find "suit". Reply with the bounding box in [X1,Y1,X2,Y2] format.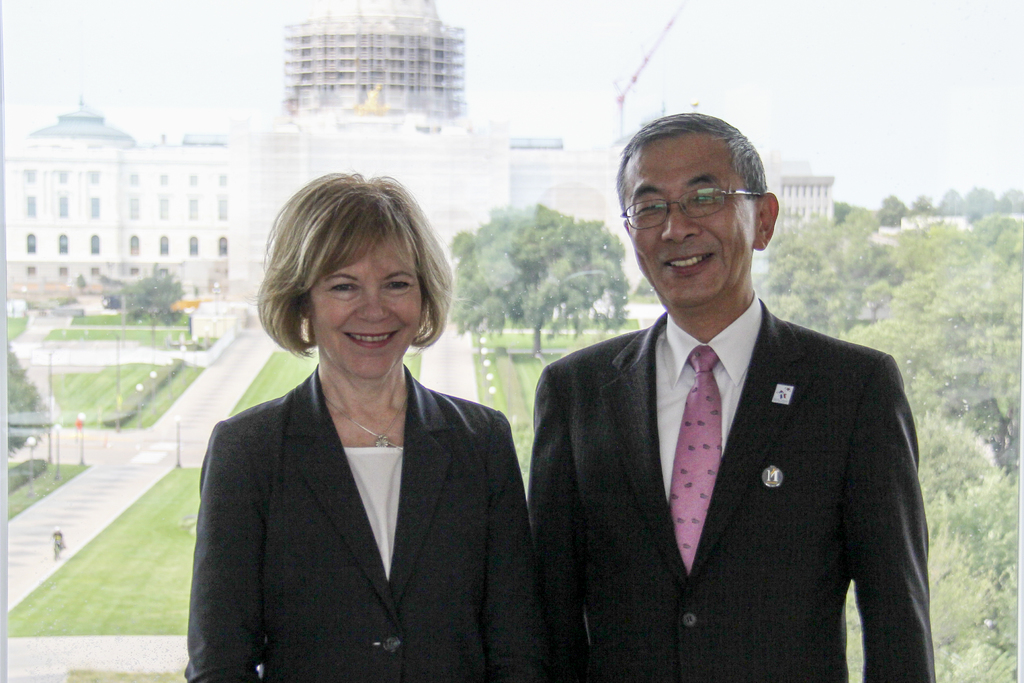
[525,211,944,671].
